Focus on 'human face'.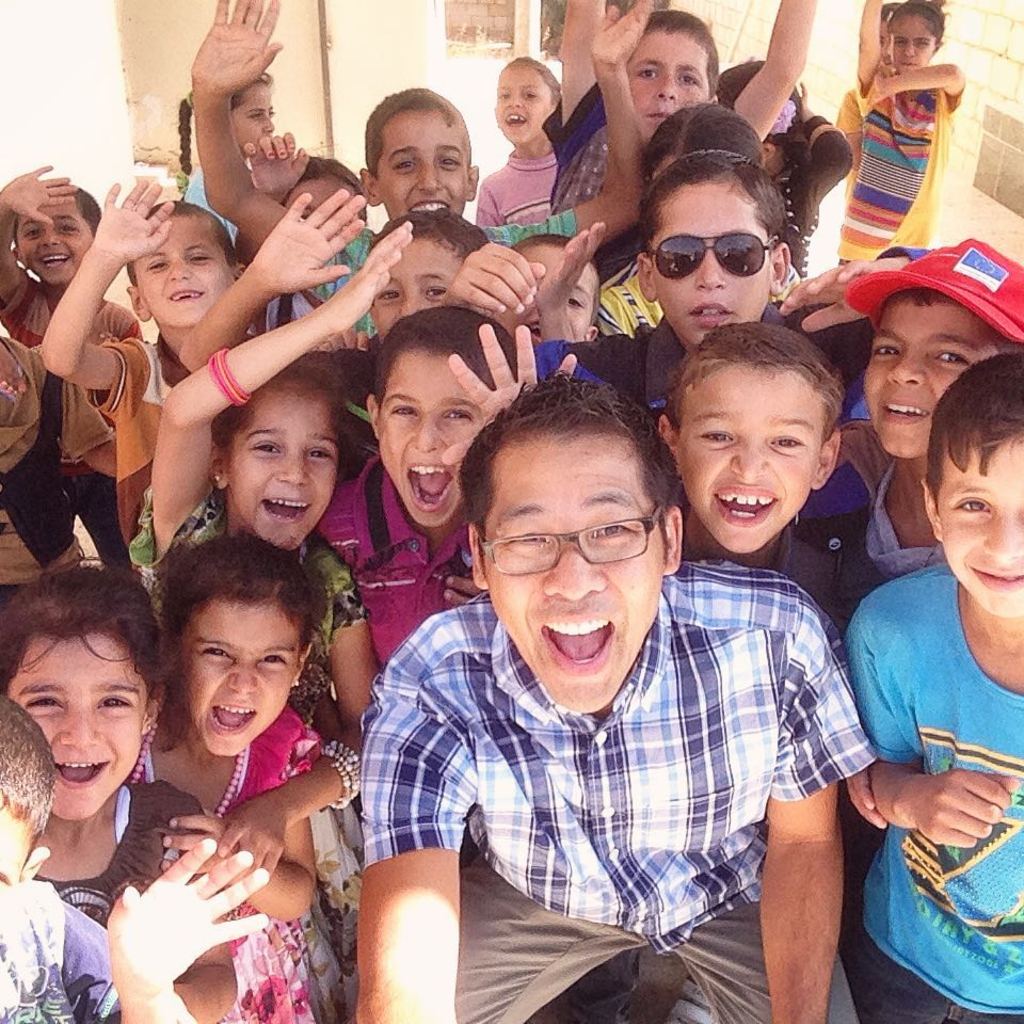
Focused at bbox=(371, 240, 463, 338).
